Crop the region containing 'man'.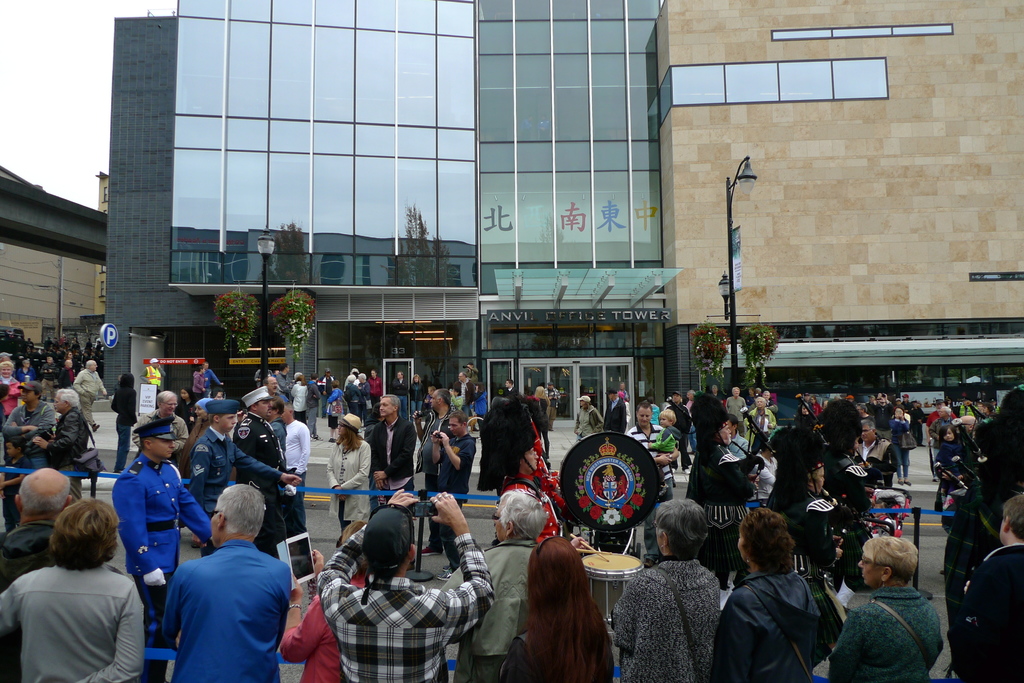
Crop region: (461, 360, 480, 382).
